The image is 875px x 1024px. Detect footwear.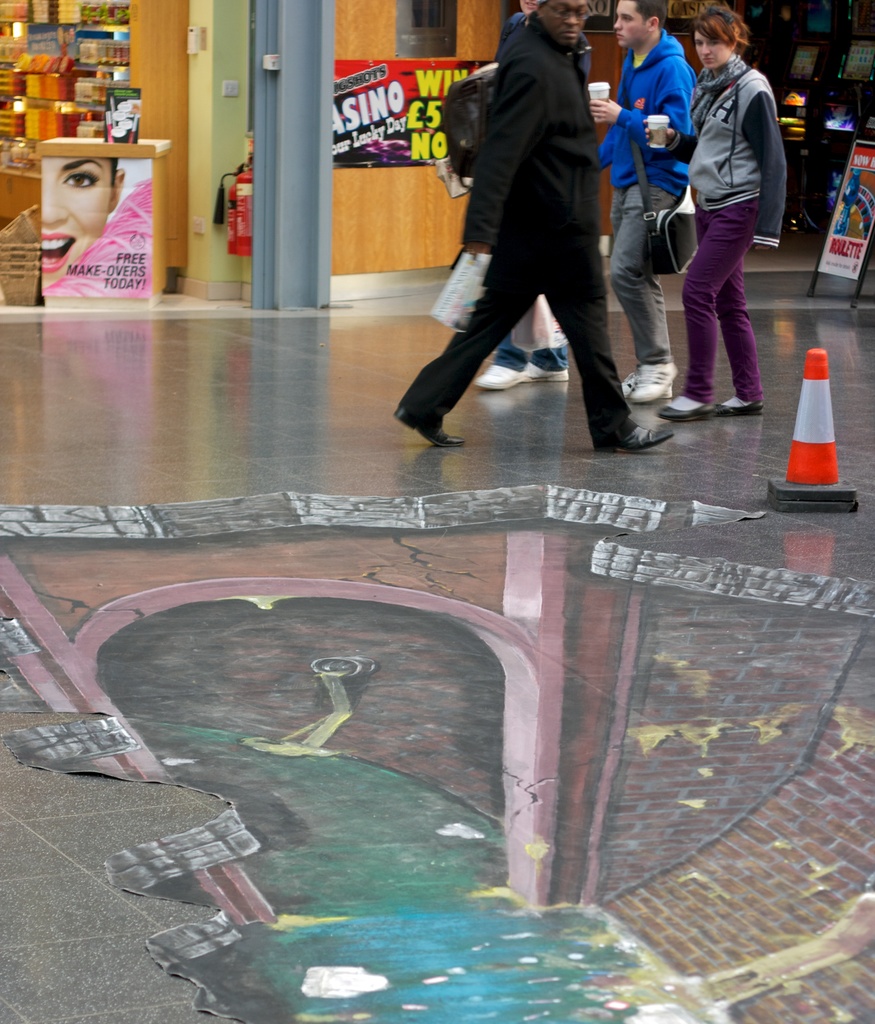
Detection: 533,367,566,382.
